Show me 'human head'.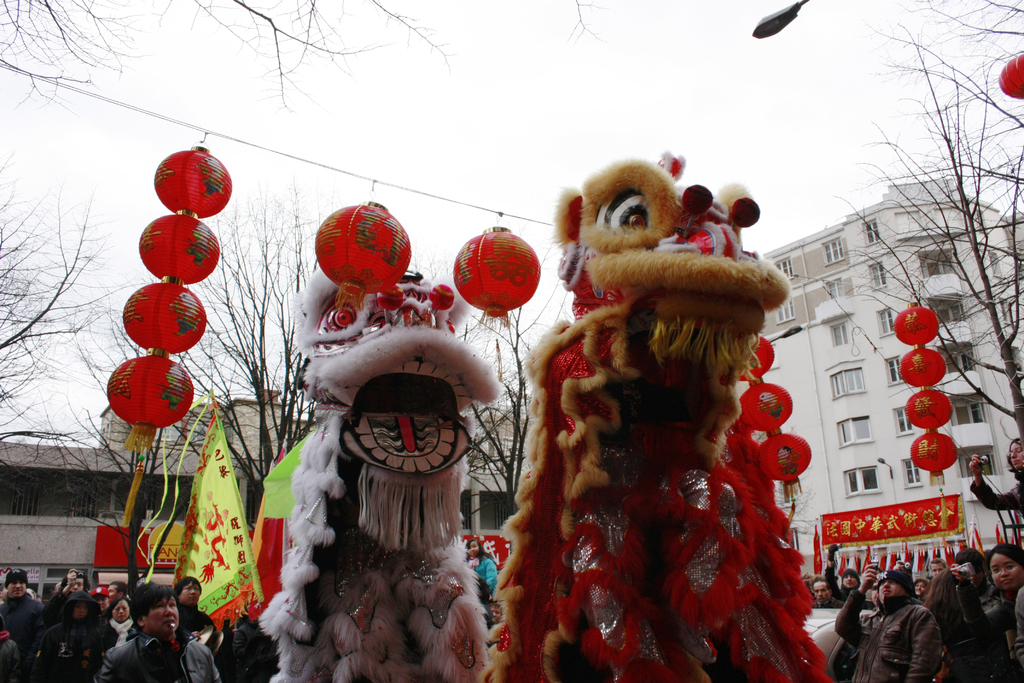
'human head' is here: (1007,437,1023,470).
